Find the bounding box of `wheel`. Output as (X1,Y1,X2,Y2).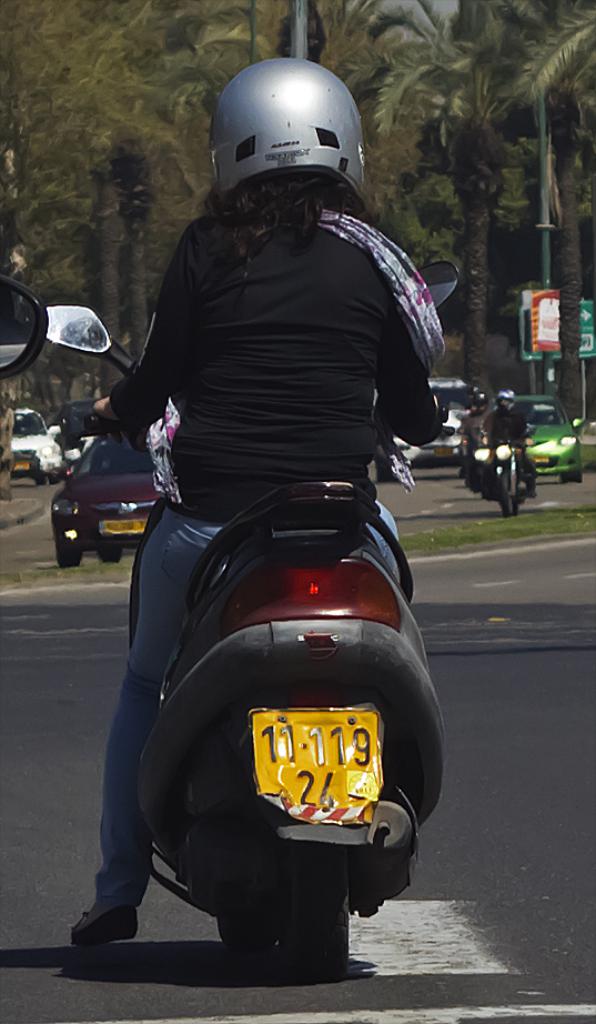
(380,463,396,481).
